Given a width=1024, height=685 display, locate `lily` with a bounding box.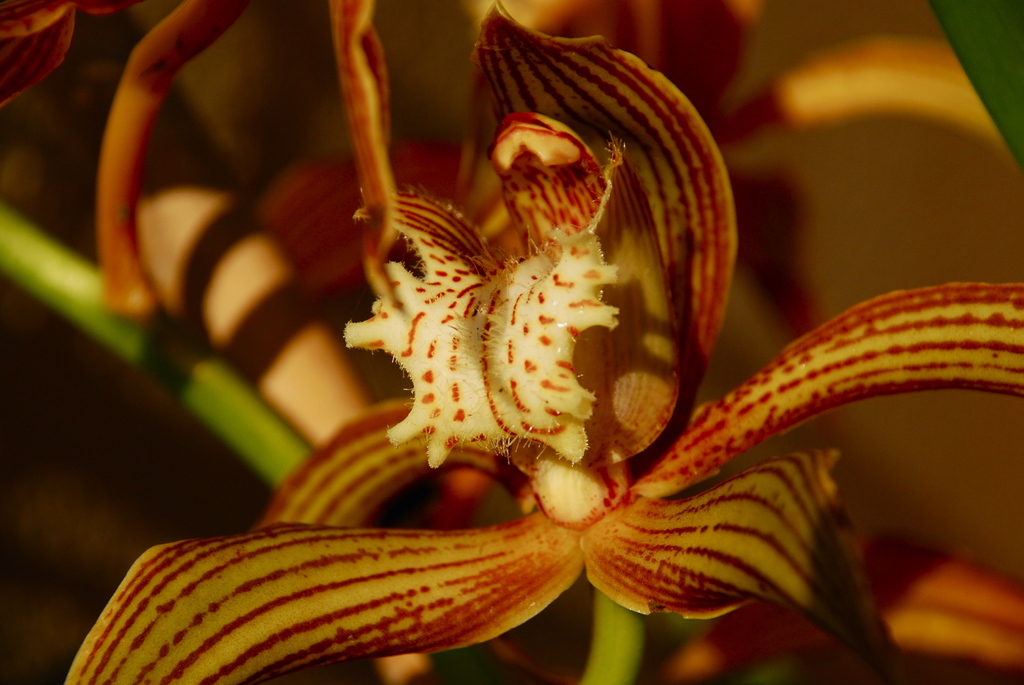
Located: 0:0:1023:684.
